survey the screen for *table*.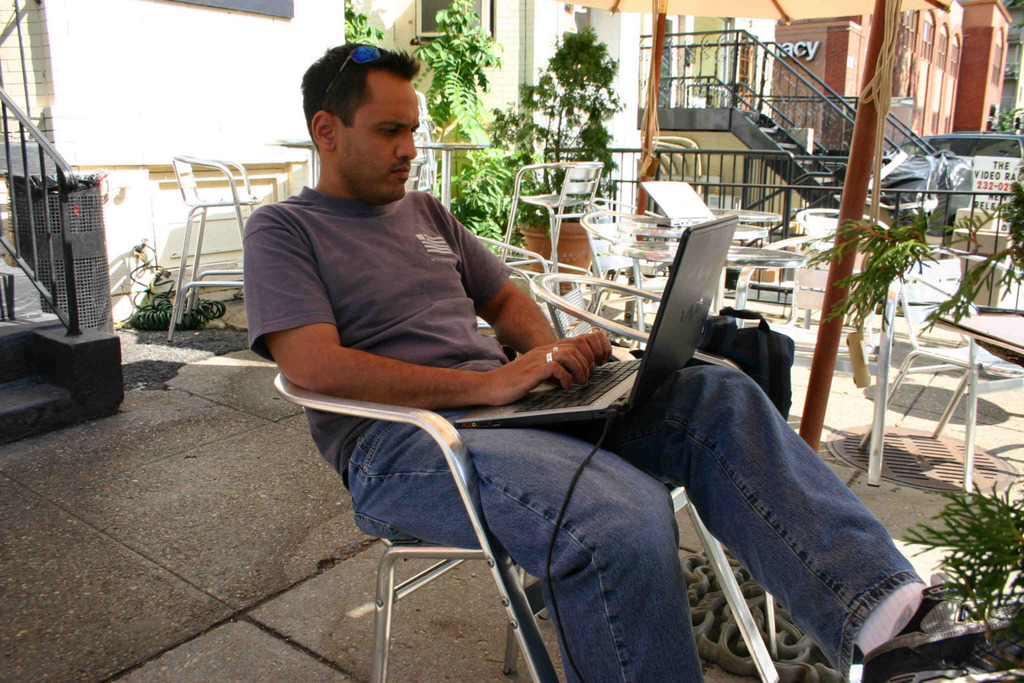
Survey found: 938 314 1023 497.
